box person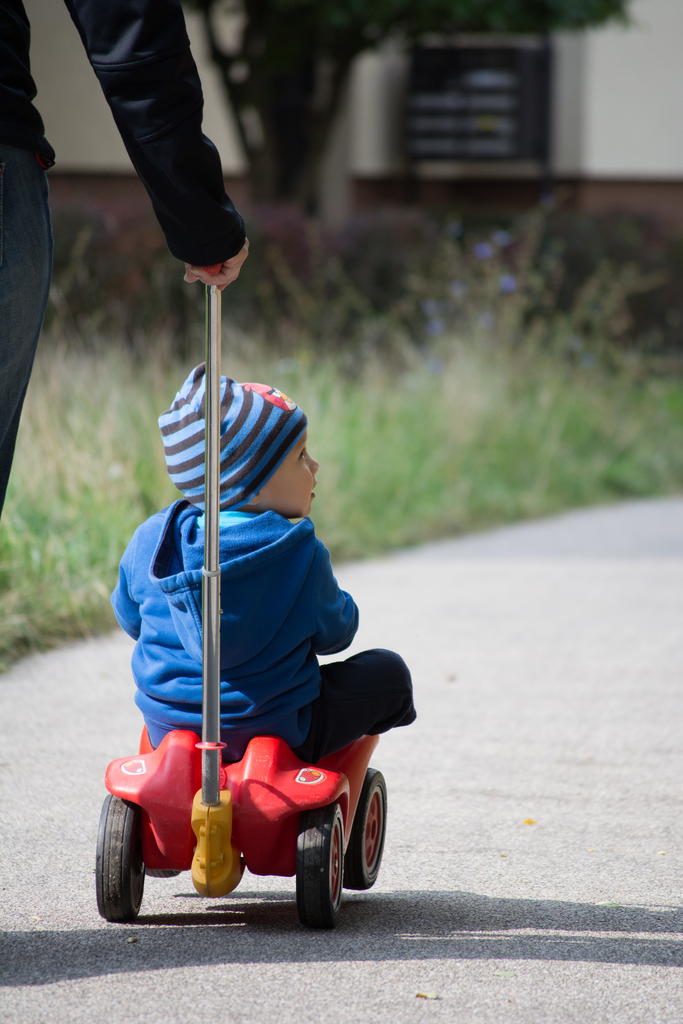
bbox=(110, 356, 415, 762)
